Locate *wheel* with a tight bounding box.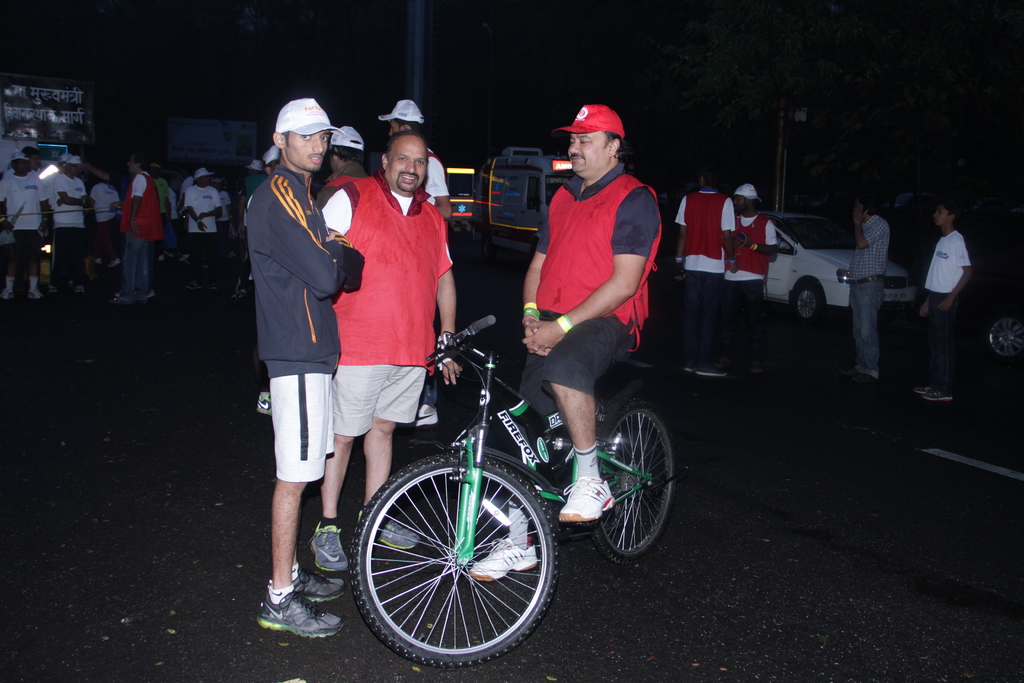
pyautogui.locateOnScreen(786, 274, 831, 317).
